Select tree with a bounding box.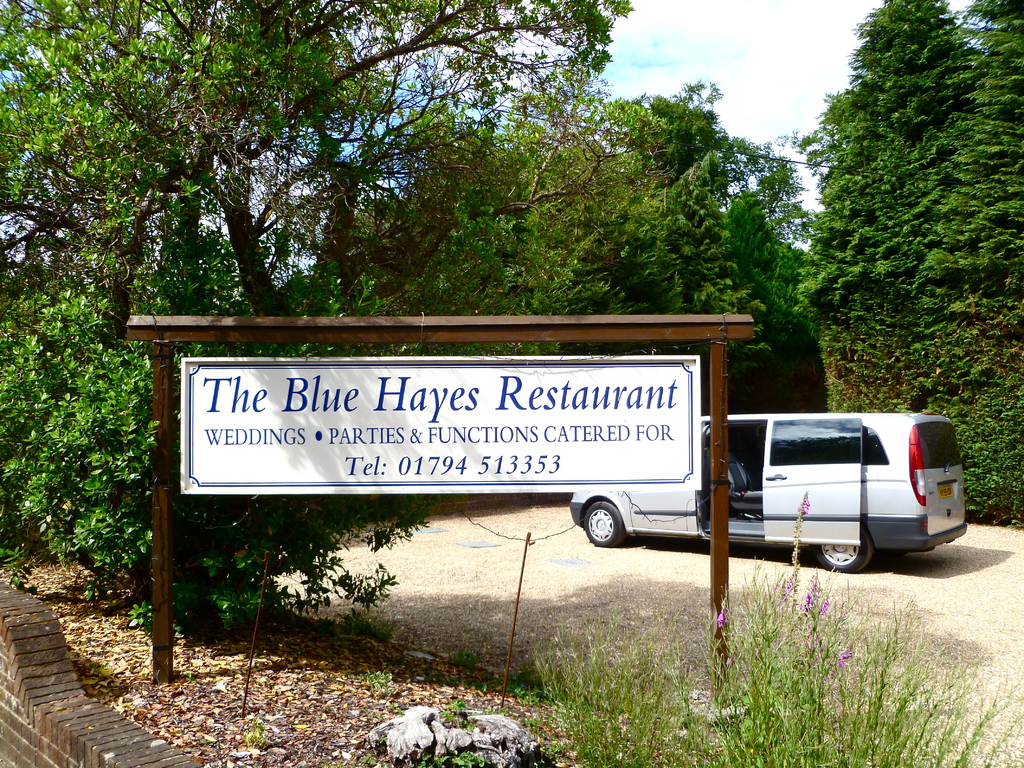
[800,22,1010,427].
